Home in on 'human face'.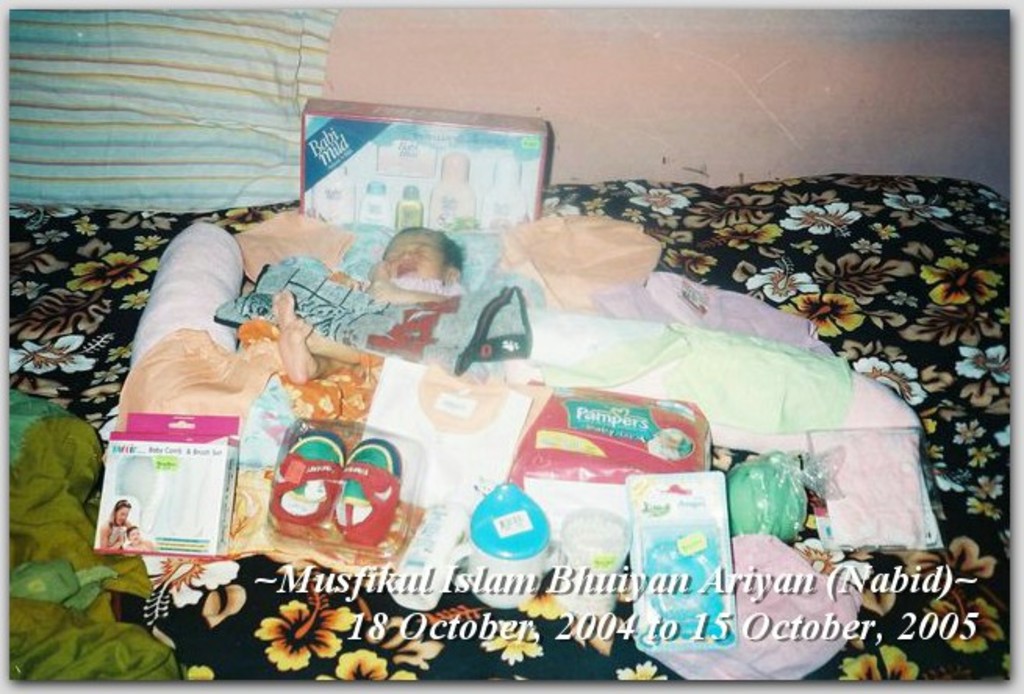
Homed in at rect(385, 228, 447, 280).
